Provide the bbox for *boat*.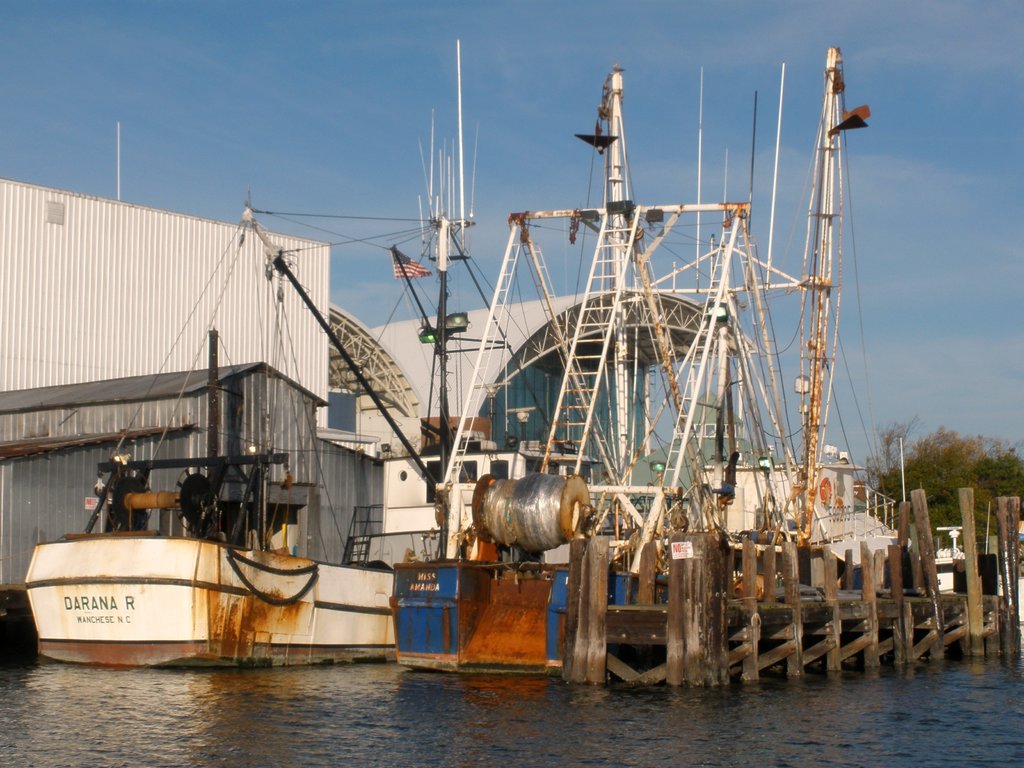
(x1=22, y1=205, x2=394, y2=676).
